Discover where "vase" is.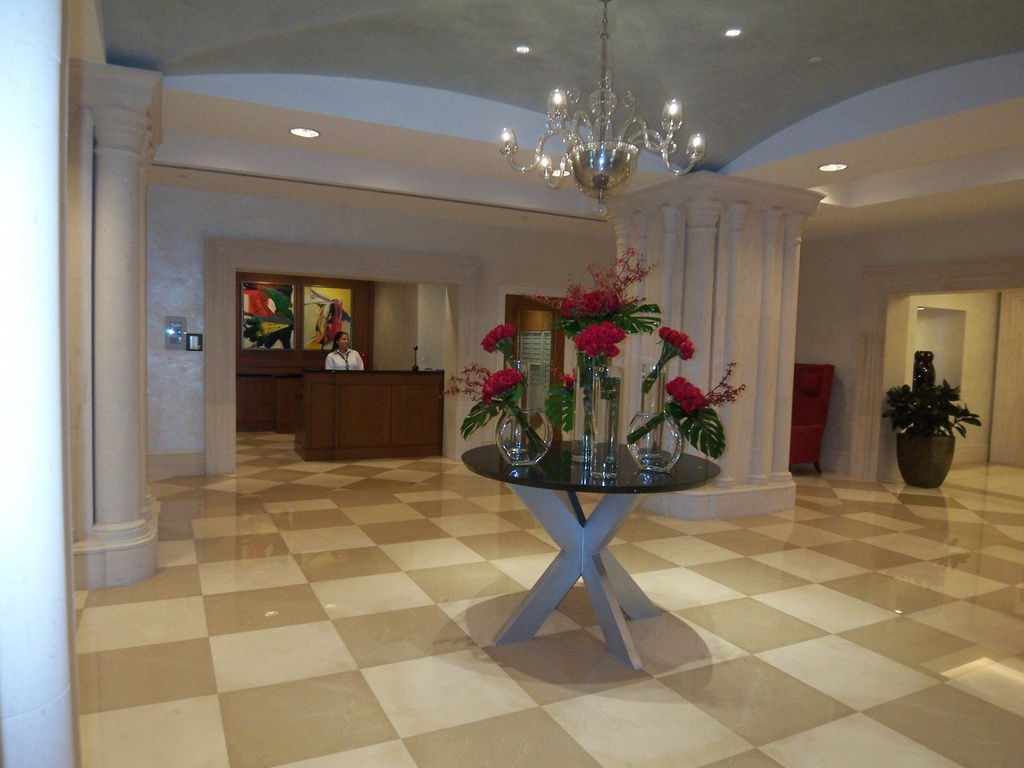
Discovered at (x1=641, y1=363, x2=666, y2=458).
